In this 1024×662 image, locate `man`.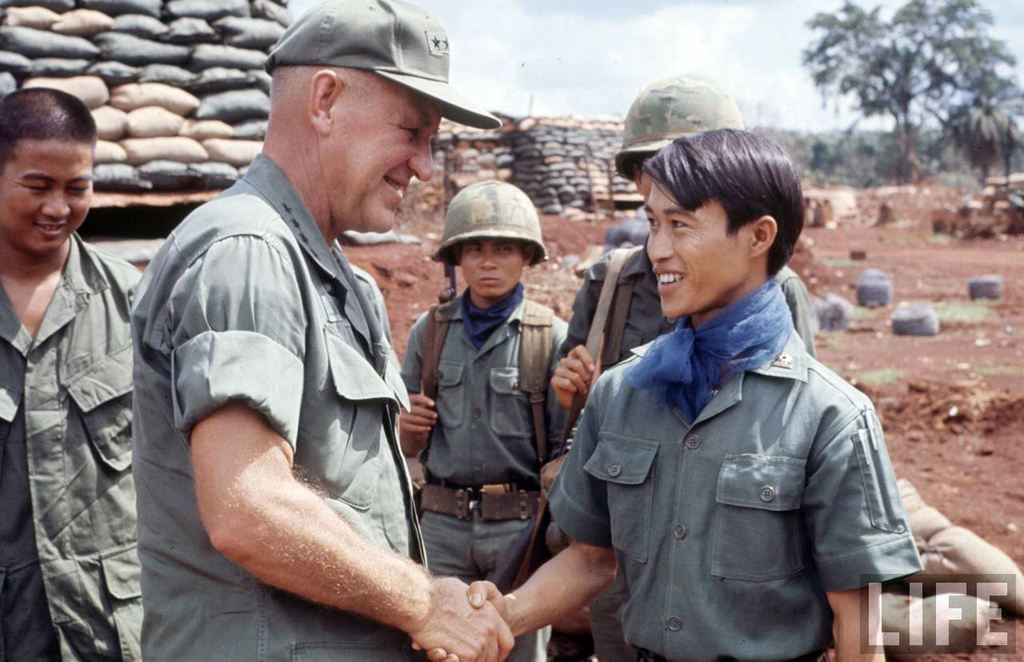
Bounding box: locate(398, 179, 568, 661).
